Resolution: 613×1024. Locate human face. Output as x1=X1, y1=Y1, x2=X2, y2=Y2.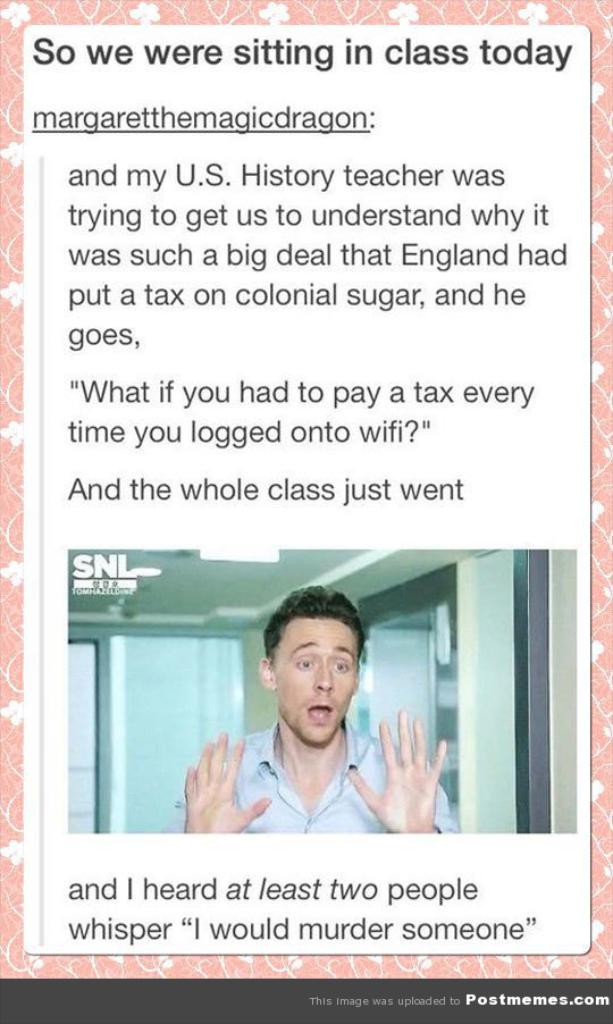
x1=272, y1=622, x2=361, y2=750.
